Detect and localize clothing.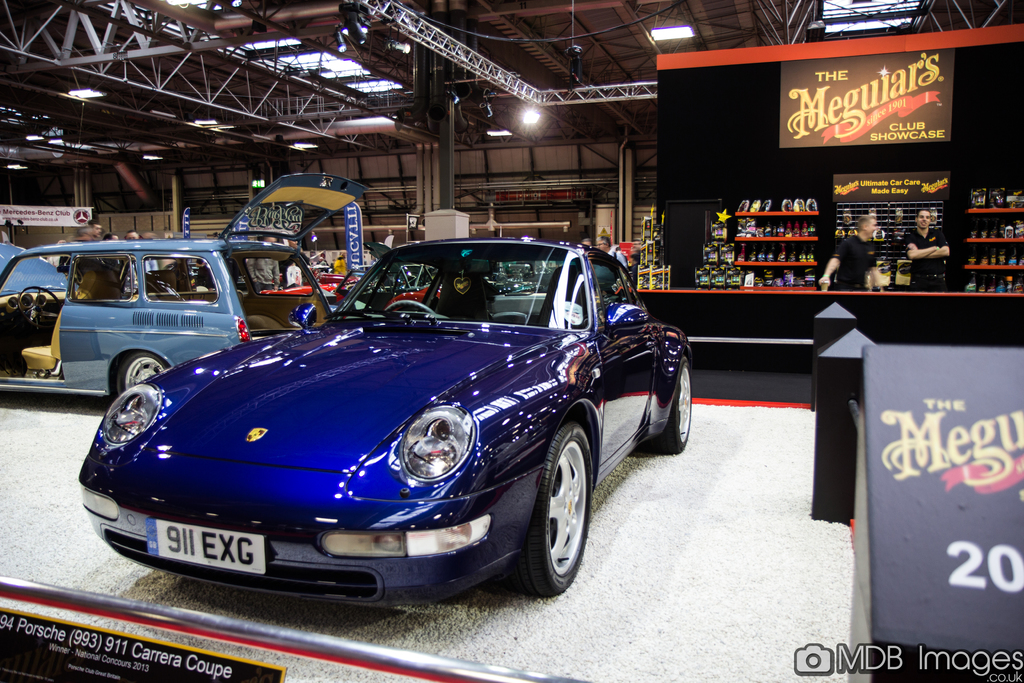
Localized at box=[278, 249, 310, 289].
